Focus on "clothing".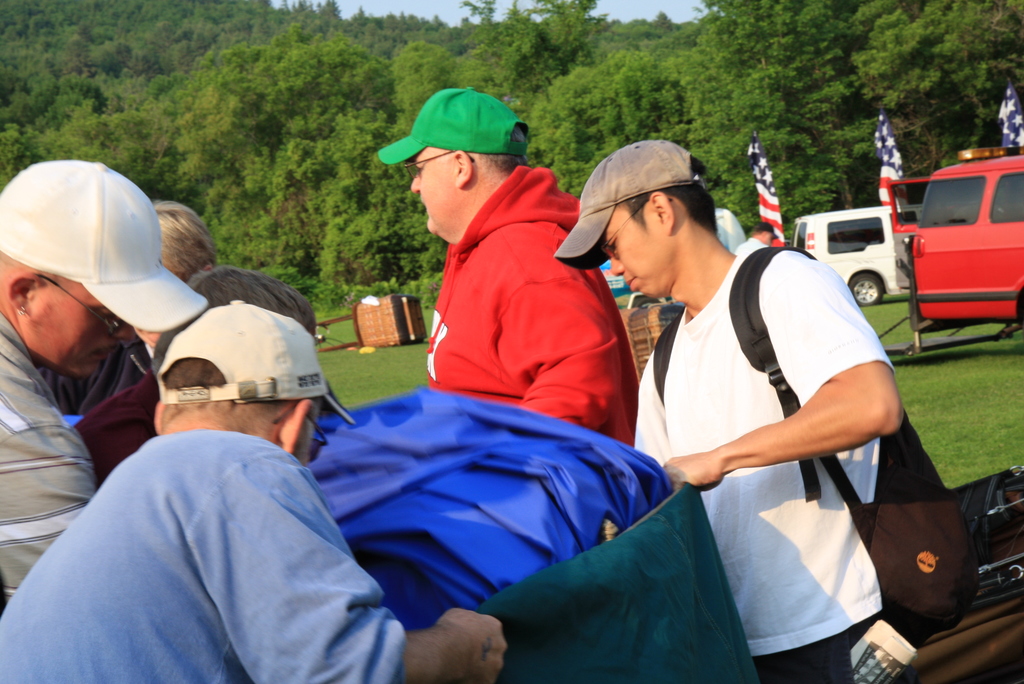
Focused at region(24, 361, 417, 682).
